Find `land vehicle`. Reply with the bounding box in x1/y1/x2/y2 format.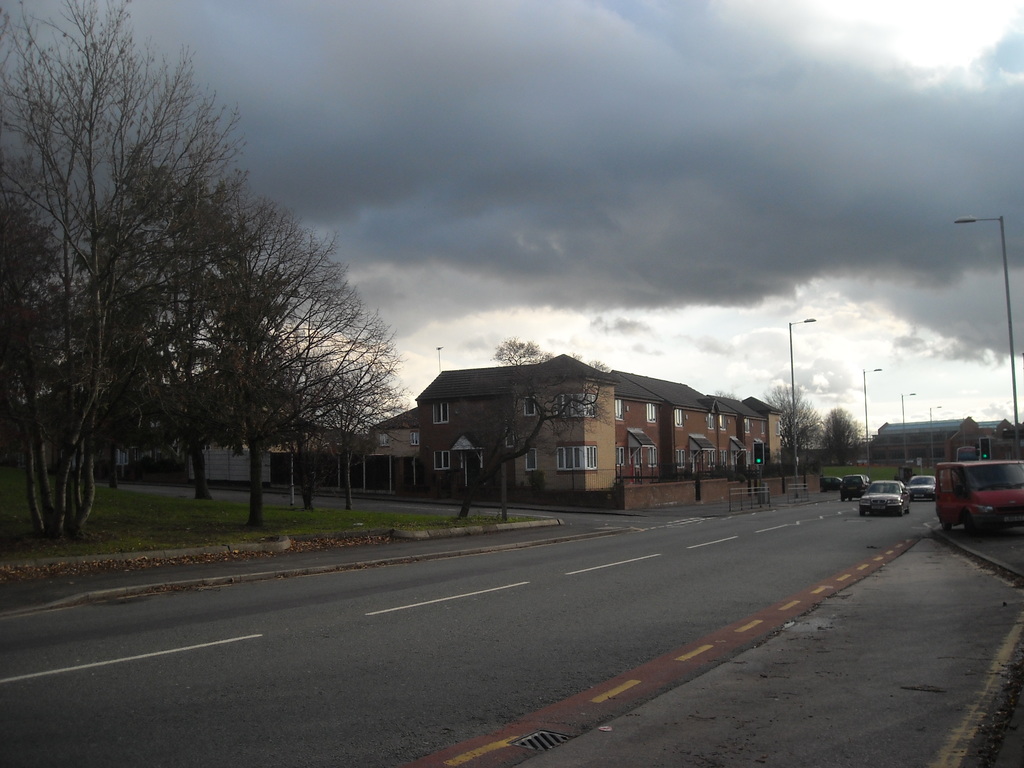
936/433/1021/540.
